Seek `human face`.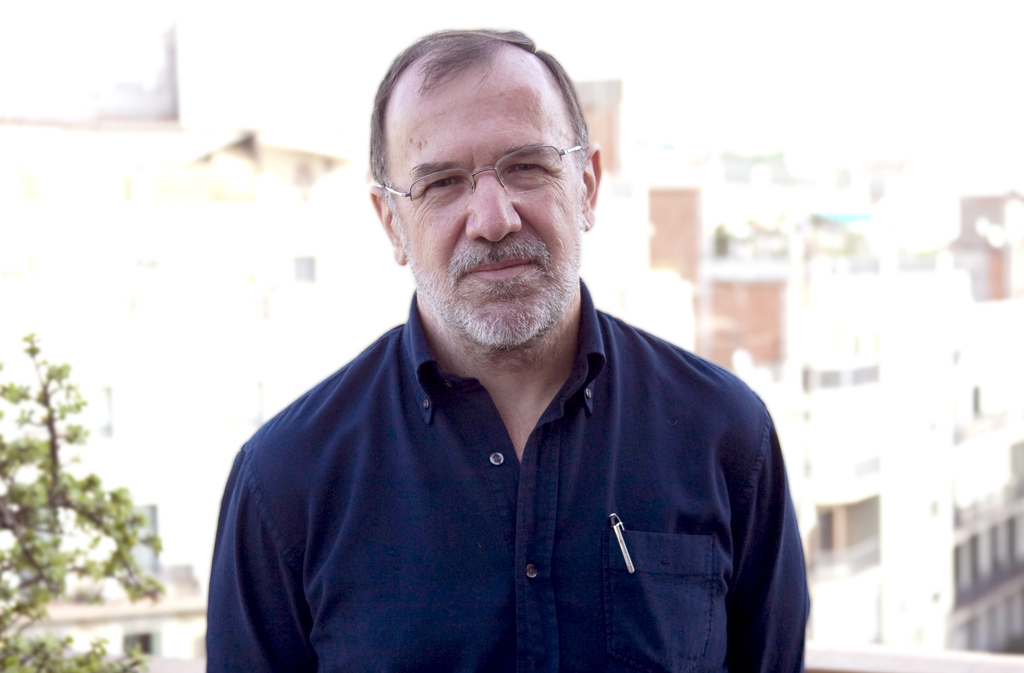
<bbox>385, 56, 579, 343</bbox>.
